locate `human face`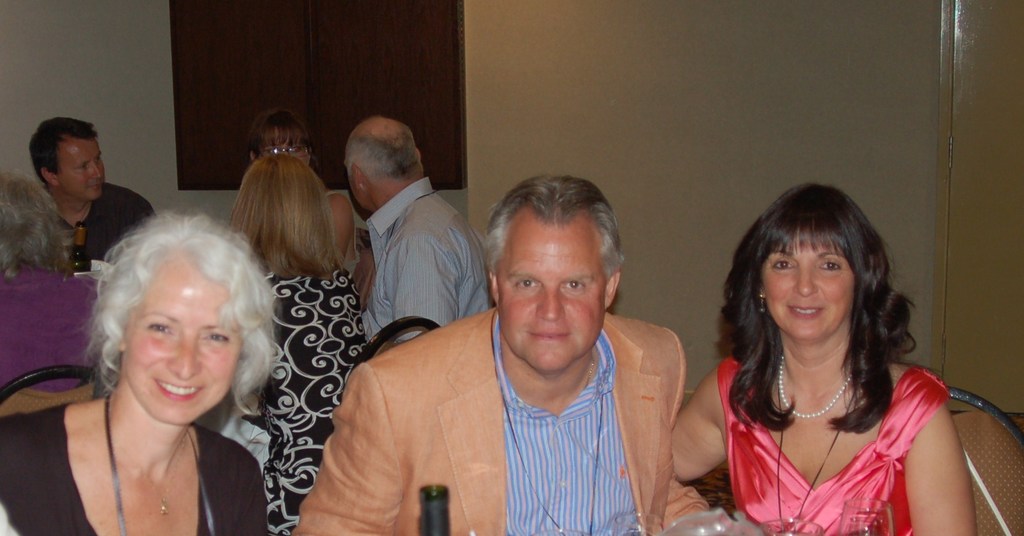
pyautogui.locateOnScreen(60, 139, 108, 193)
